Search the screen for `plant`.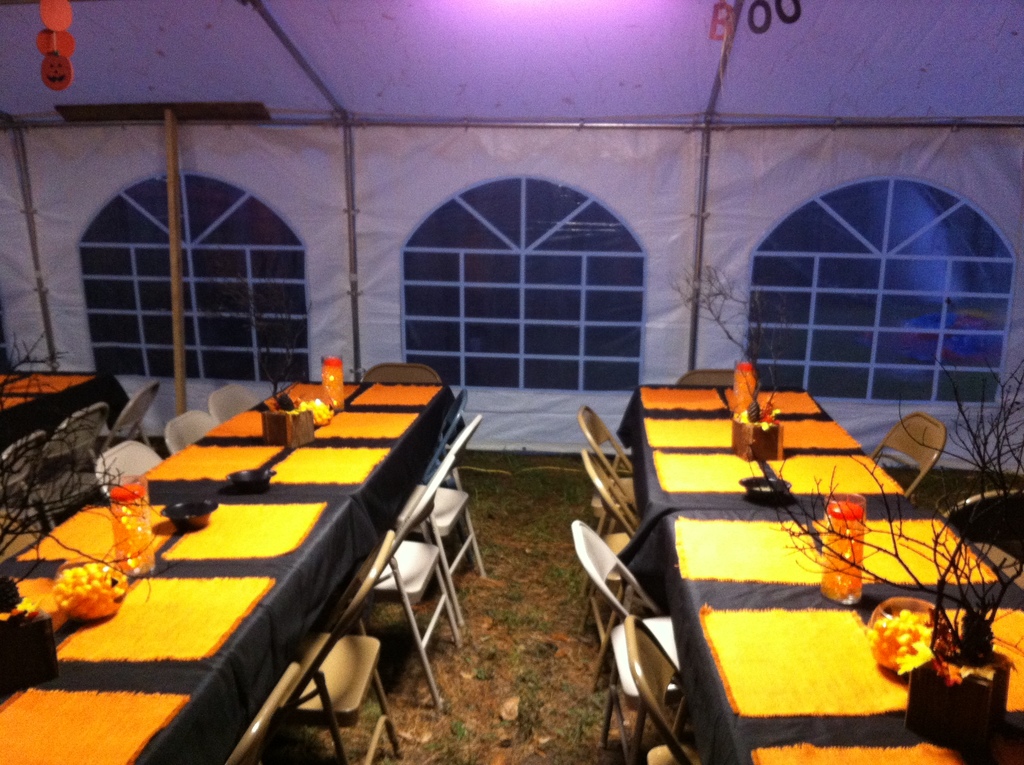
Found at {"x1": 479, "y1": 544, "x2": 496, "y2": 568}.
